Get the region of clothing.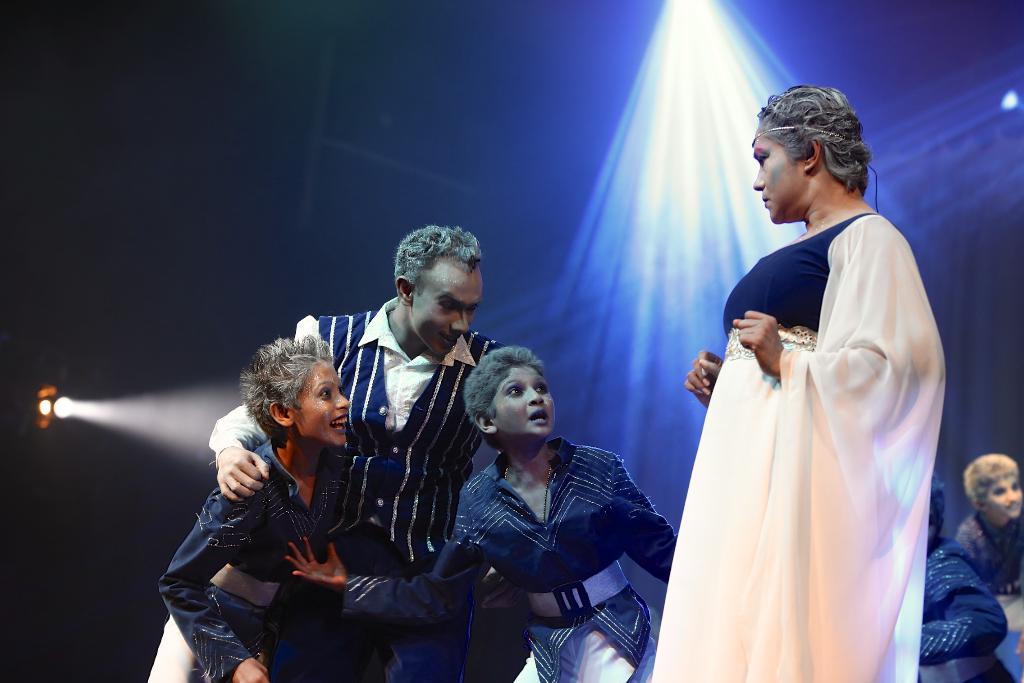
<box>160,436,351,682</box>.
